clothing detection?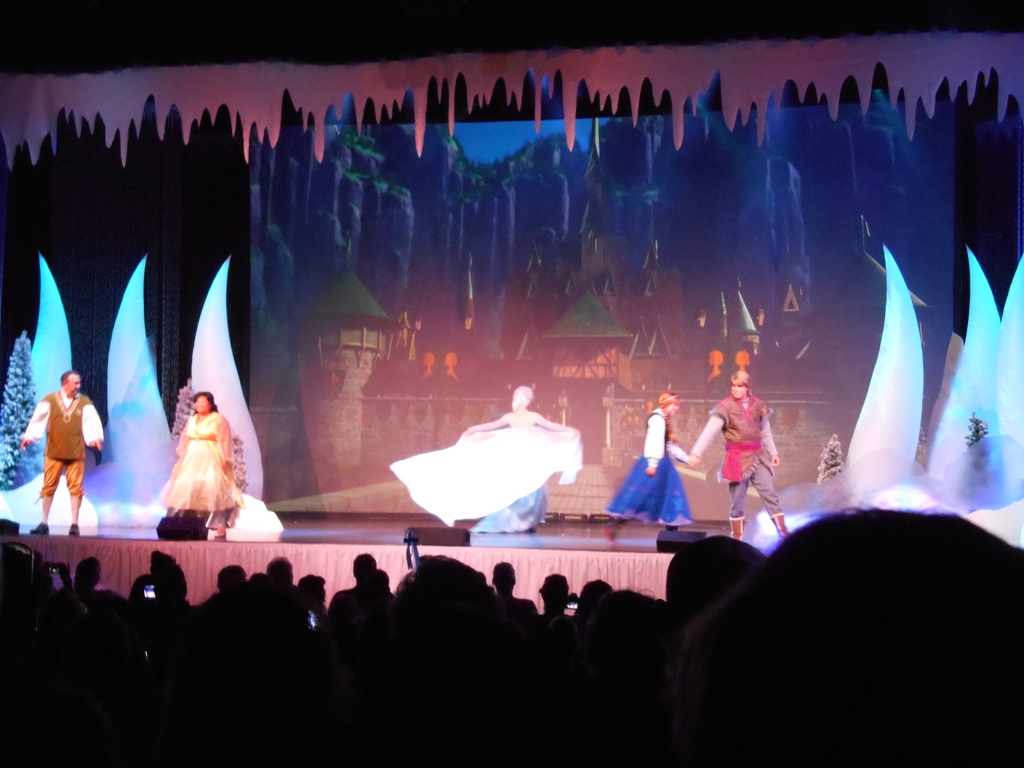
rect(684, 395, 787, 534)
